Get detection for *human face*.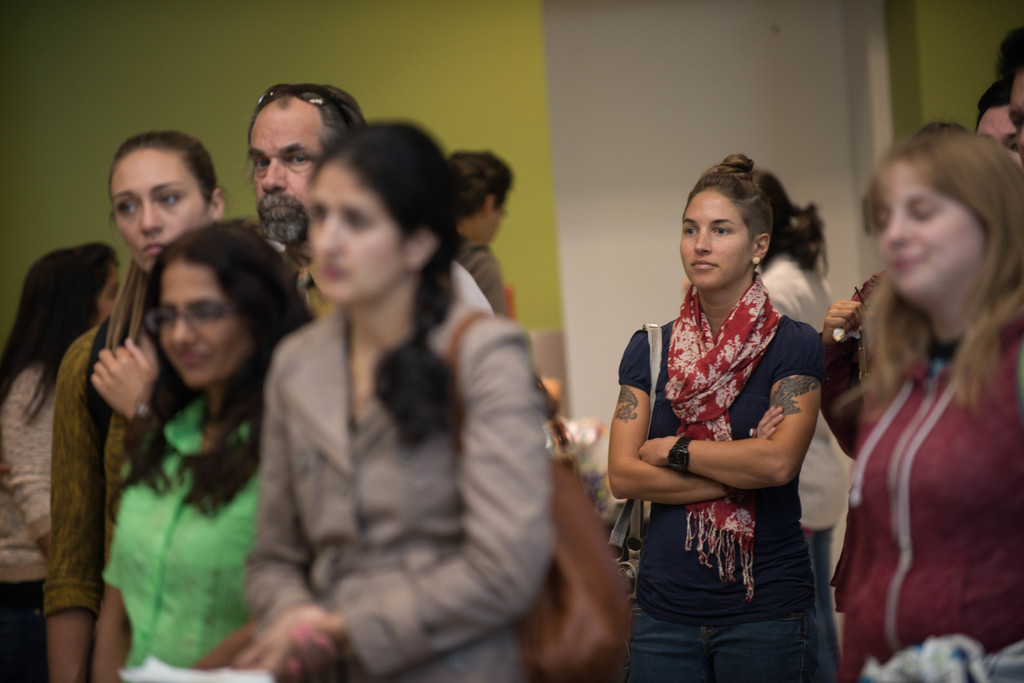
Detection: left=102, top=269, right=120, bottom=320.
